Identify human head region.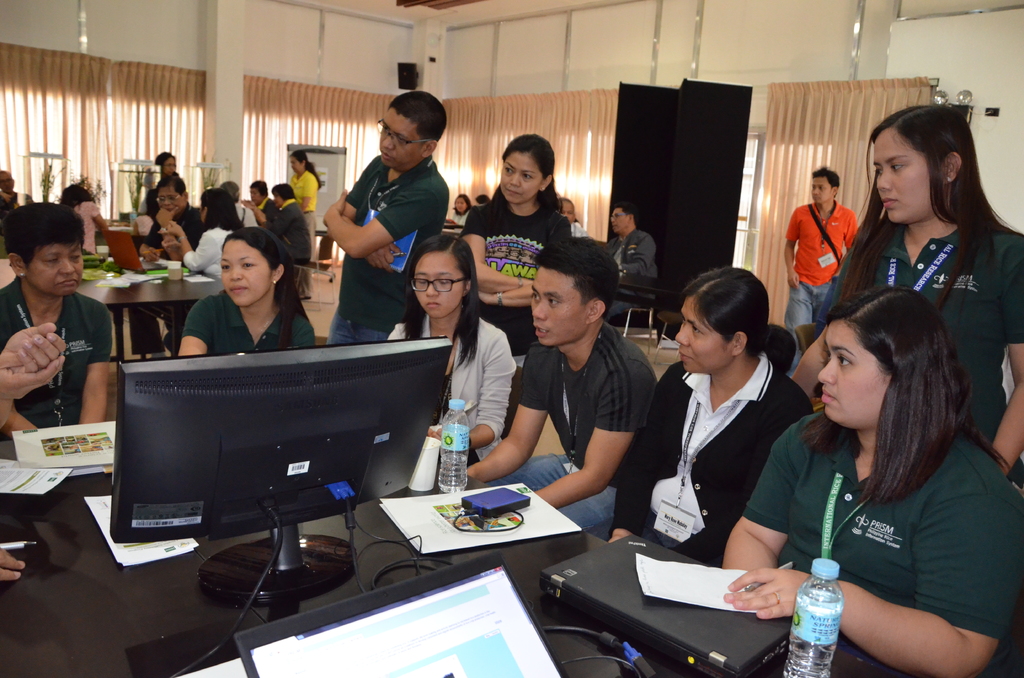
Region: box(289, 147, 311, 177).
